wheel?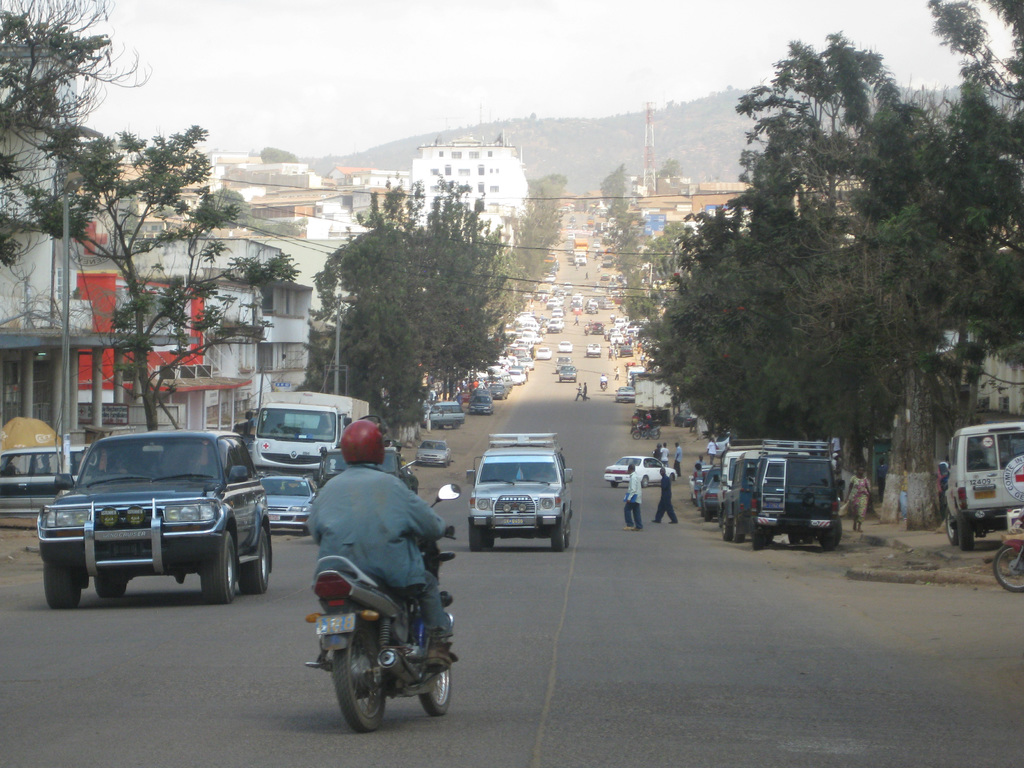
pyautogui.locateOnScreen(943, 509, 959, 542)
